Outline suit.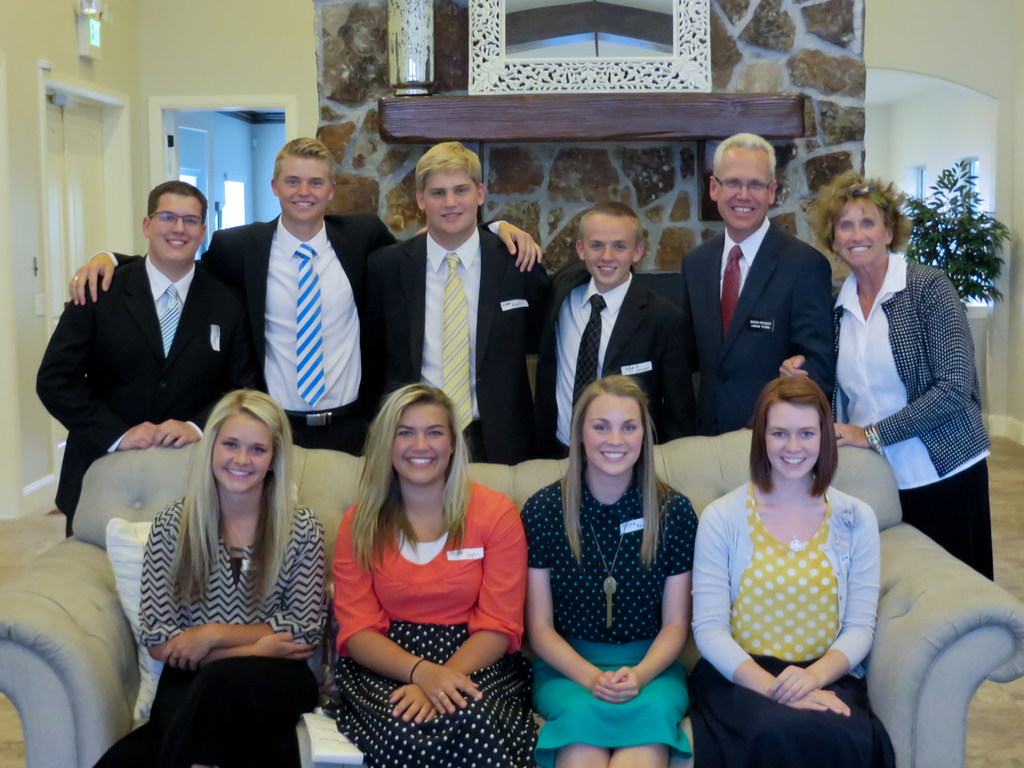
Outline: <box>370,220,557,460</box>.
